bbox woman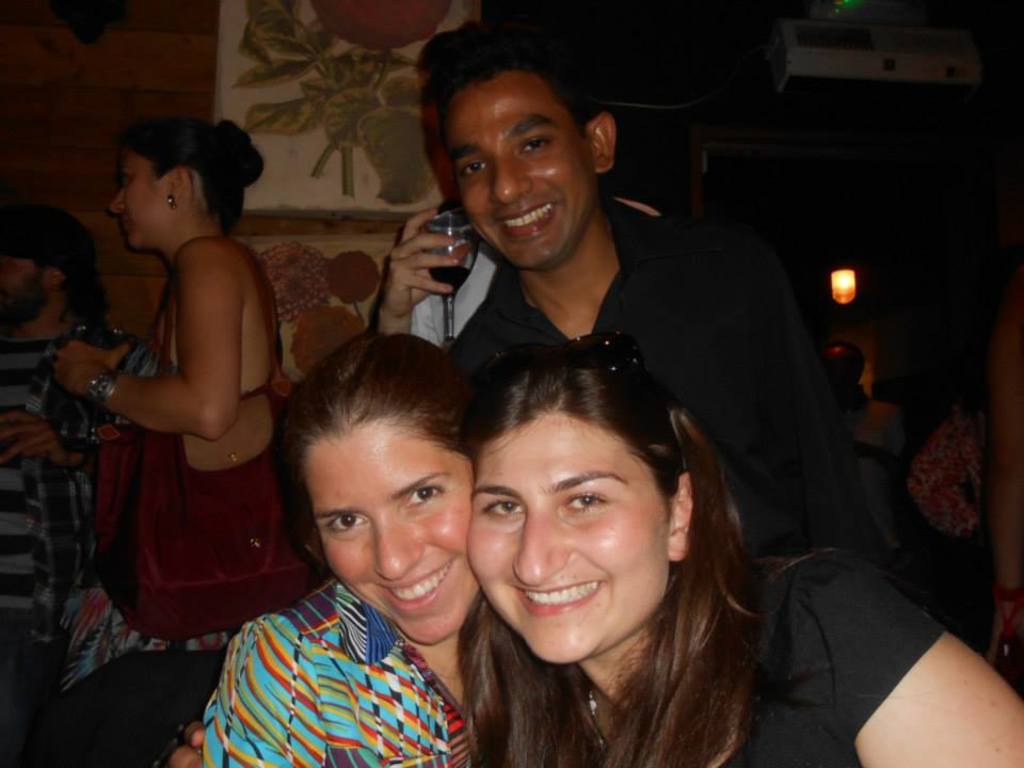
box(460, 335, 1023, 767)
